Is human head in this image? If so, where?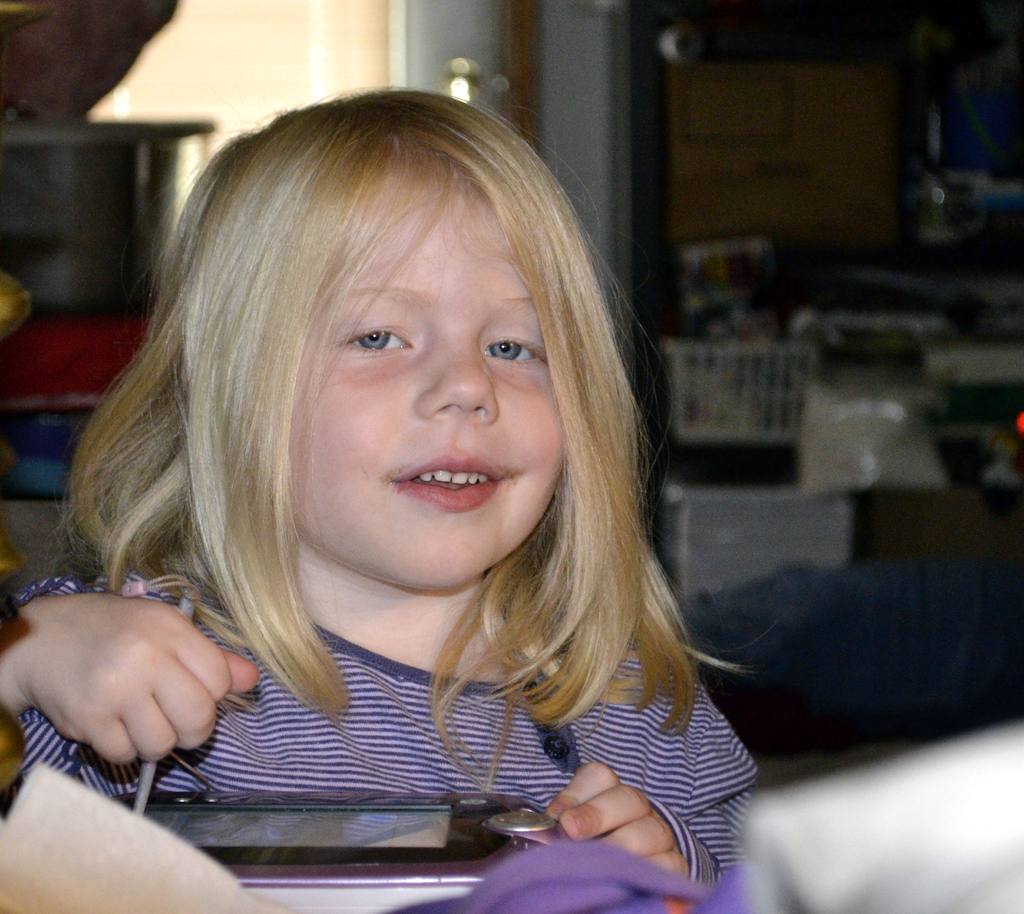
Yes, at box=[116, 81, 627, 657].
